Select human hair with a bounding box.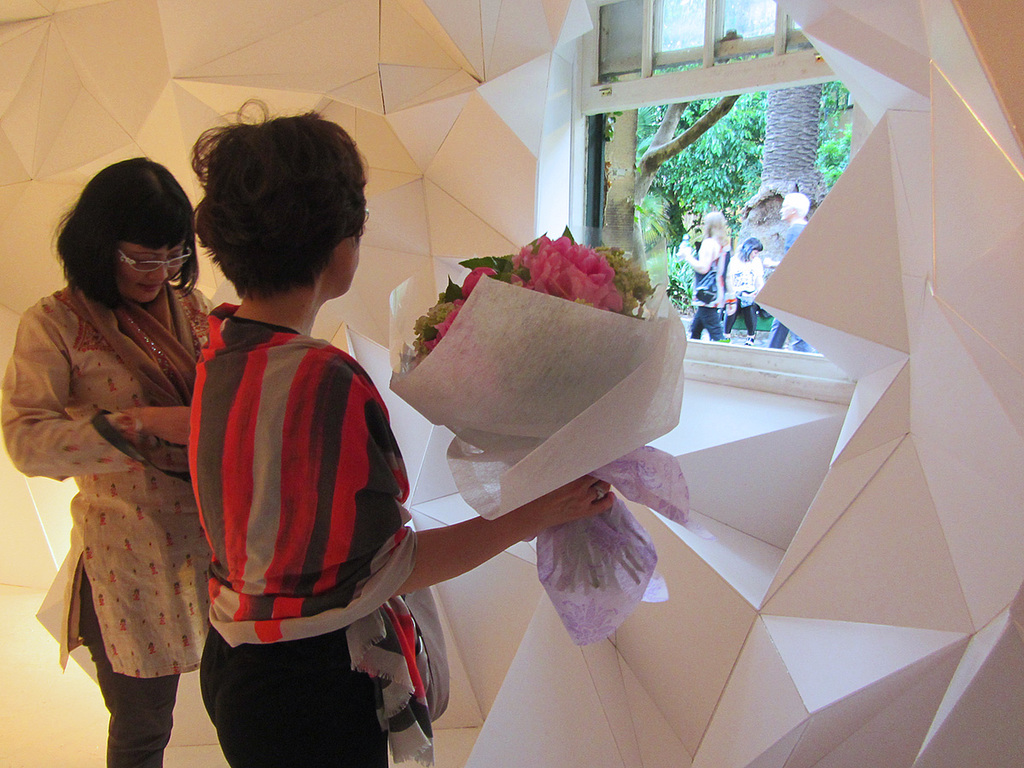
box(783, 192, 810, 217).
